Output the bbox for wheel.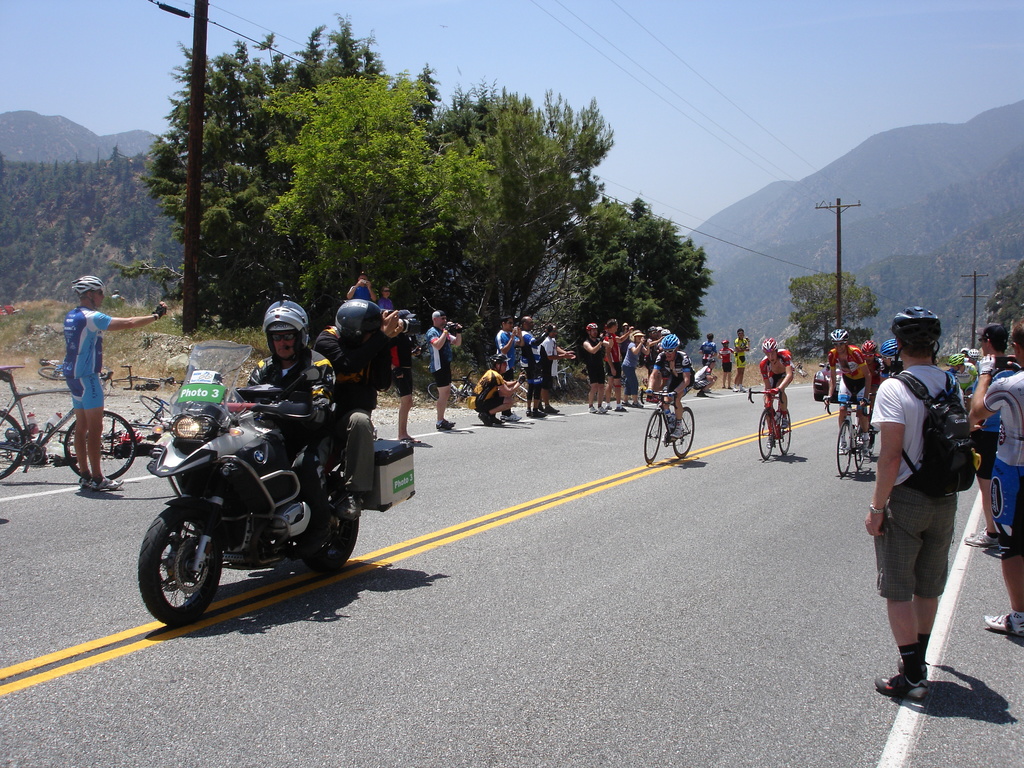
bbox(136, 500, 223, 630).
